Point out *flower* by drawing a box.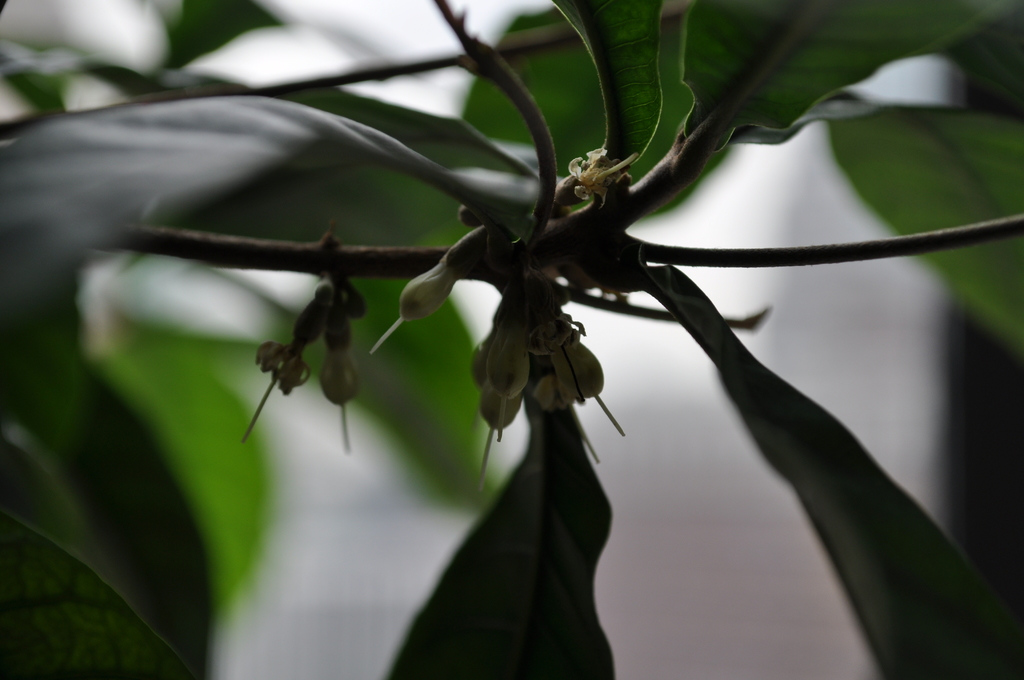
468, 290, 627, 483.
